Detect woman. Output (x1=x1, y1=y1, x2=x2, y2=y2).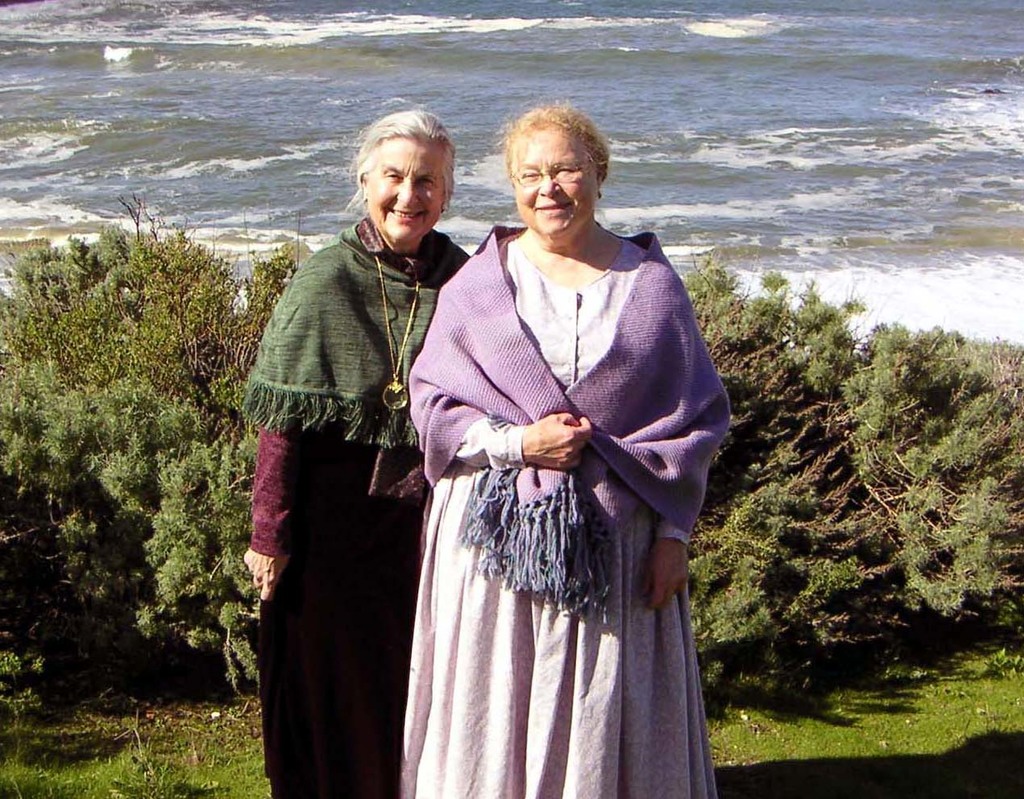
(x1=414, y1=103, x2=733, y2=798).
